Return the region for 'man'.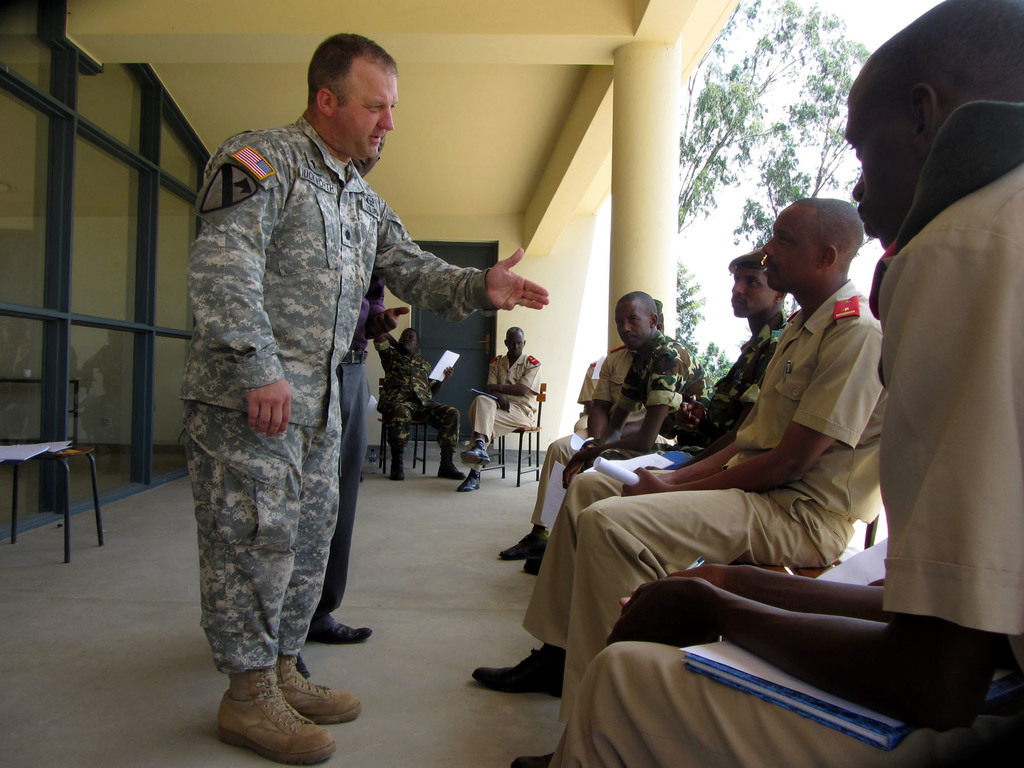
bbox(471, 194, 887, 767).
